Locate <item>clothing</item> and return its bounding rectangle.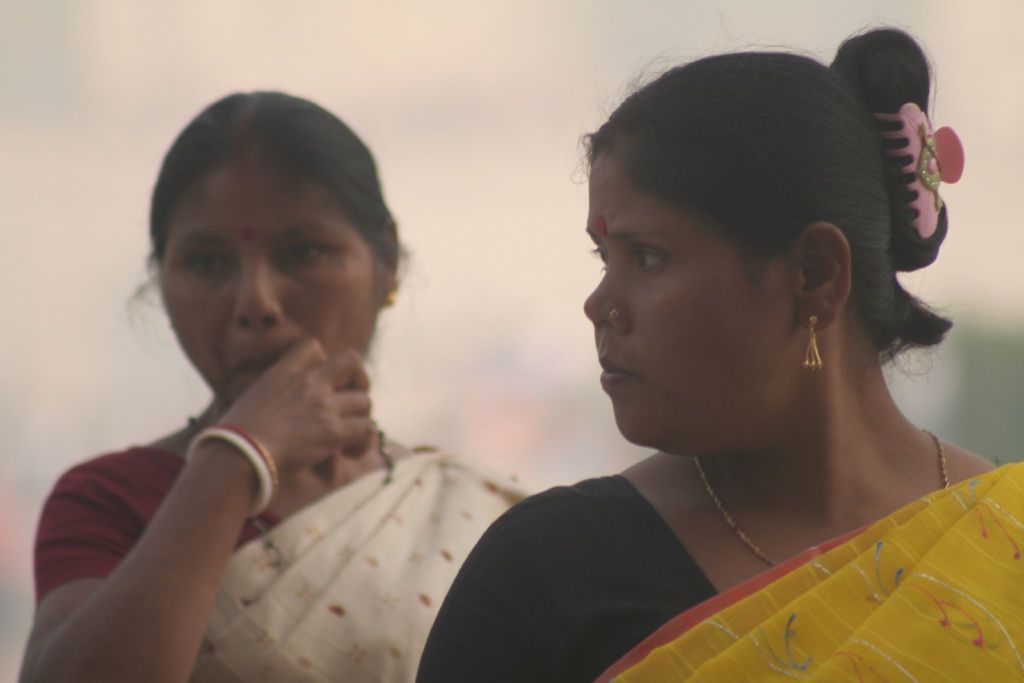
412:473:1023:682.
